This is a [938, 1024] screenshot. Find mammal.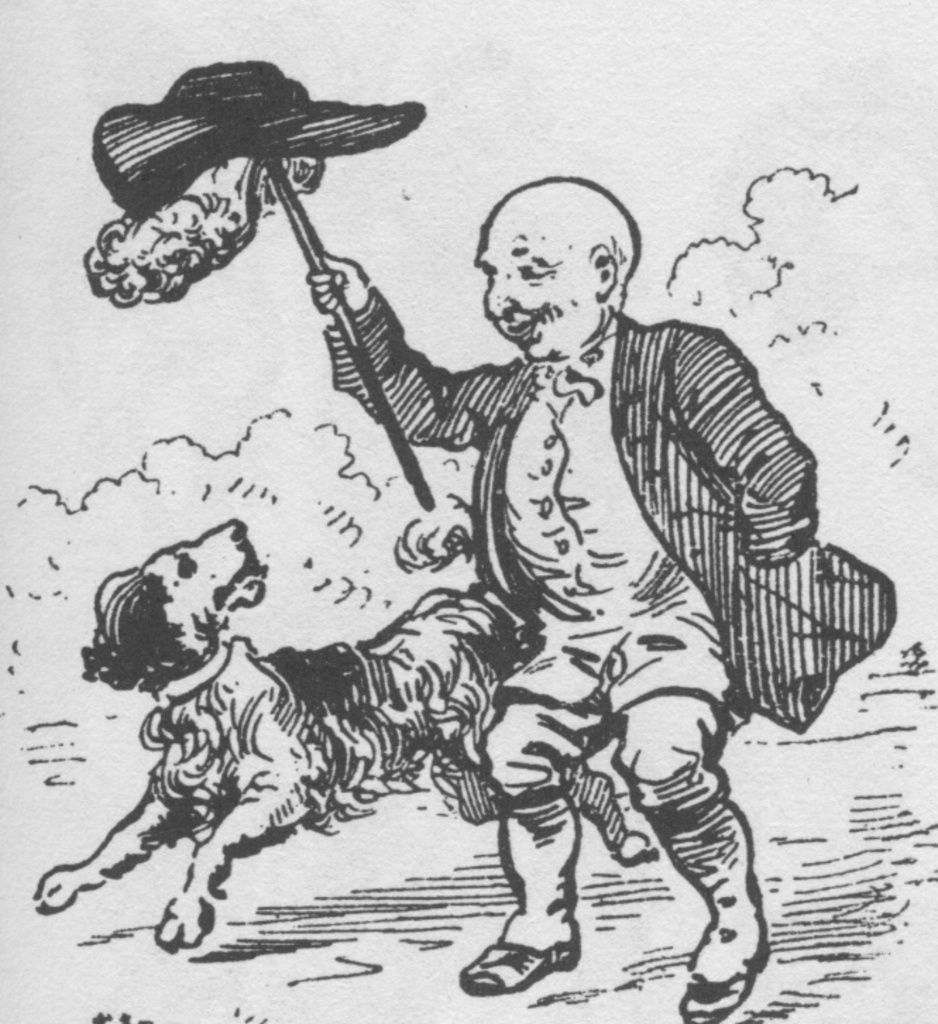
Bounding box: <box>310,181,887,913</box>.
